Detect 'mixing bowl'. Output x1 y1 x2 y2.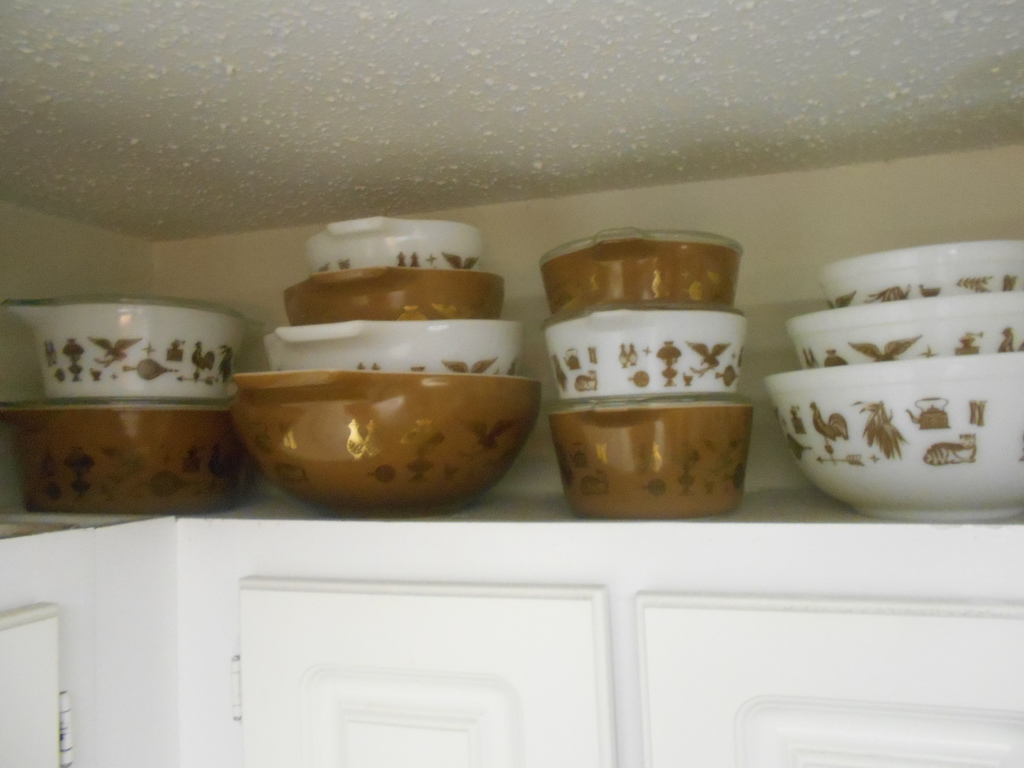
767 351 1023 519.
